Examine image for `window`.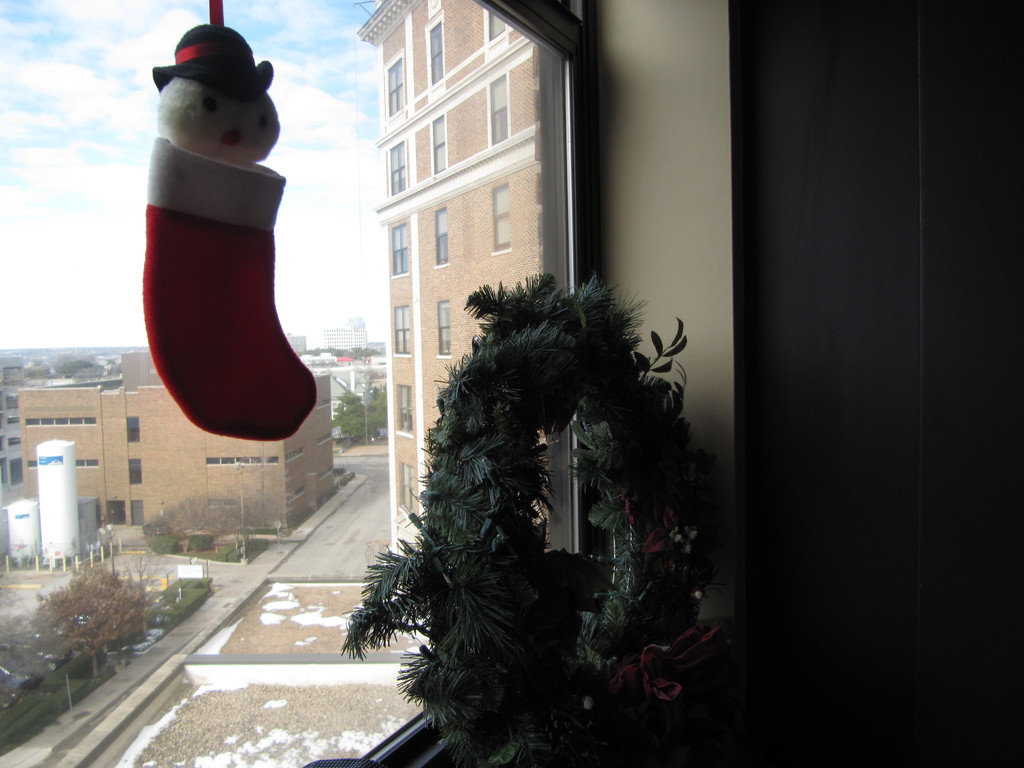
Examination result: Rect(390, 298, 413, 356).
